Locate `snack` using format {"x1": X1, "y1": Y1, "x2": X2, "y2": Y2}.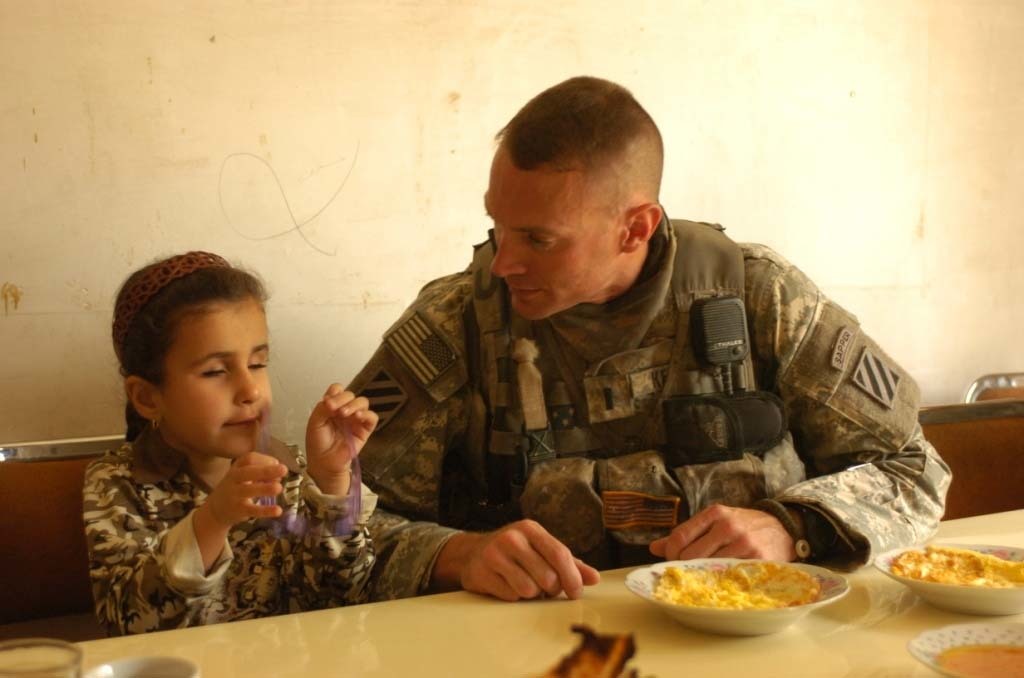
{"x1": 889, "y1": 542, "x2": 1023, "y2": 590}.
